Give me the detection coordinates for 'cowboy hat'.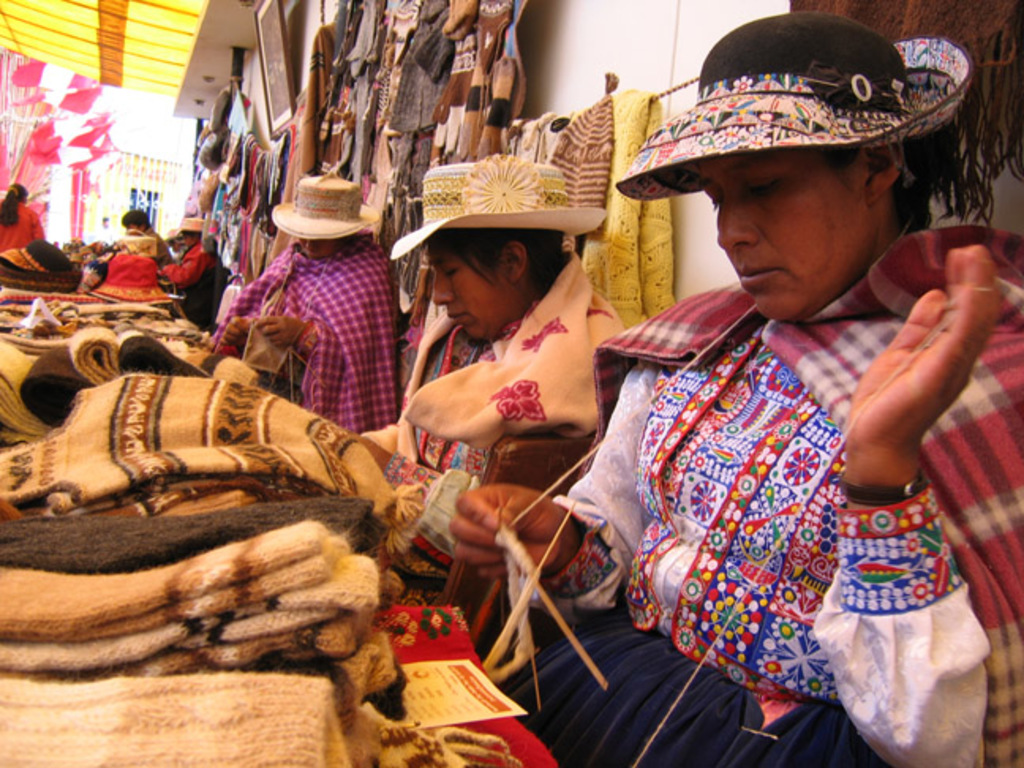
[left=269, top=166, right=387, bottom=248].
